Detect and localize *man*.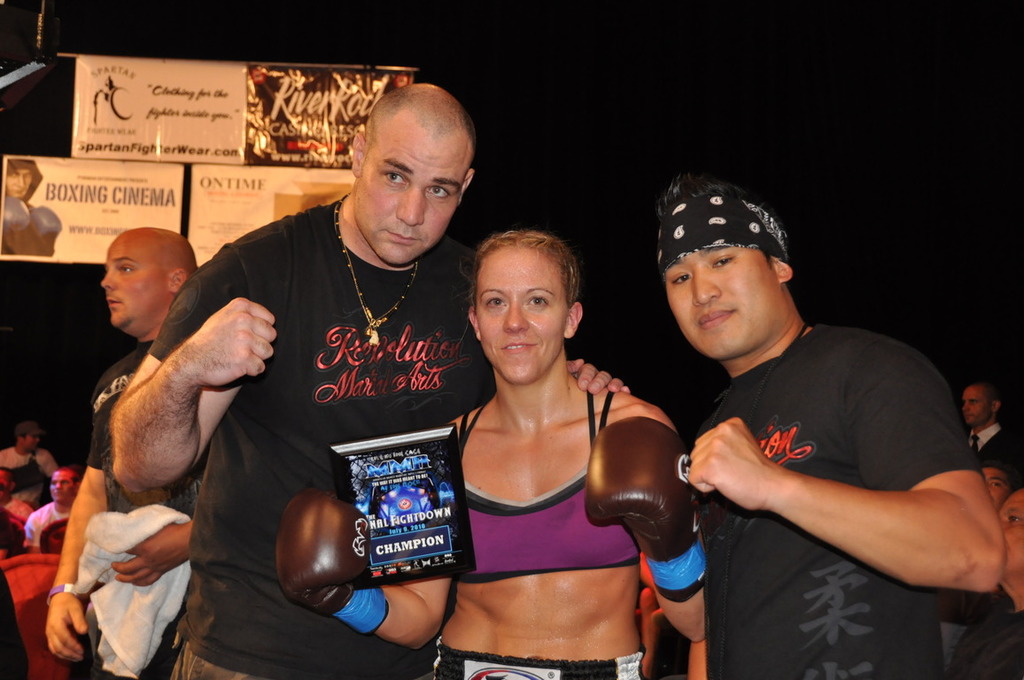
Localized at (983, 462, 1023, 506).
